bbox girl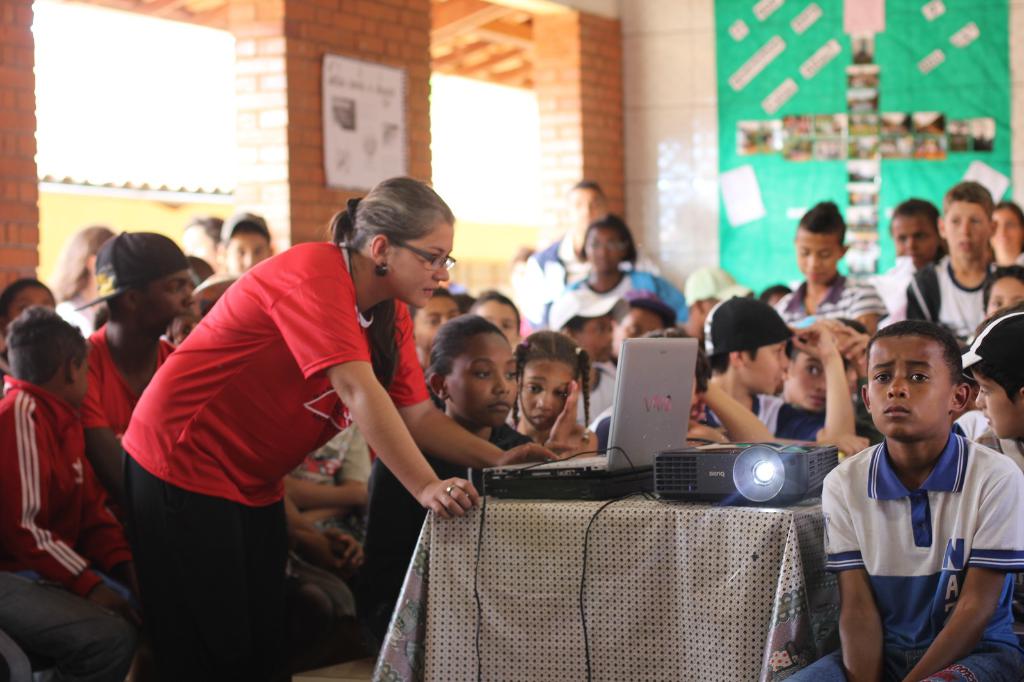
(54,224,114,336)
